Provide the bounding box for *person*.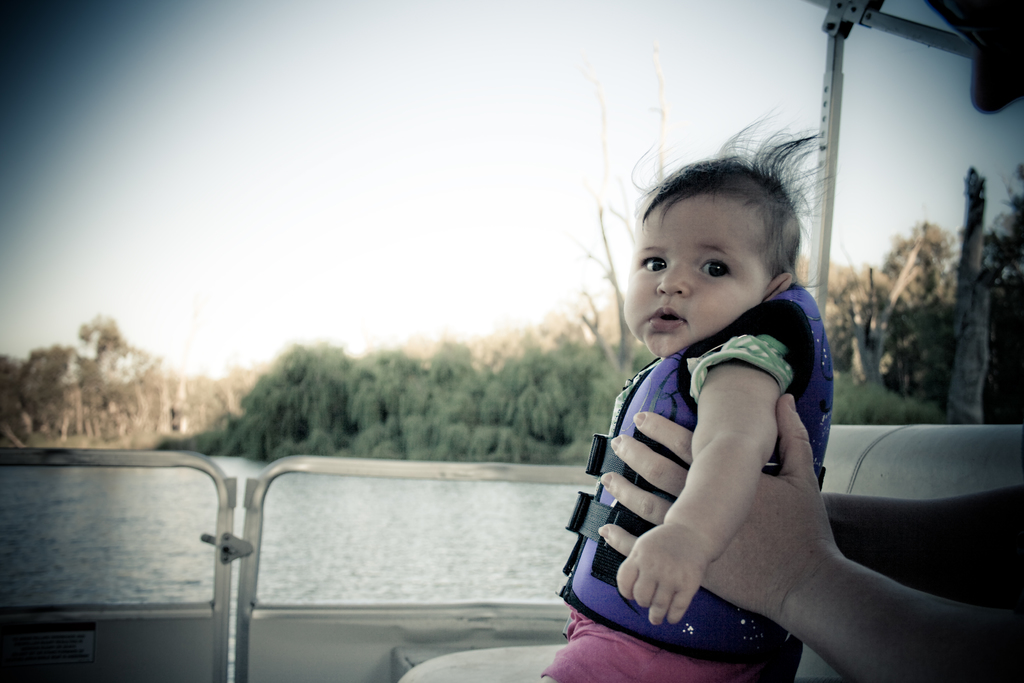
bbox=(558, 158, 897, 670).
